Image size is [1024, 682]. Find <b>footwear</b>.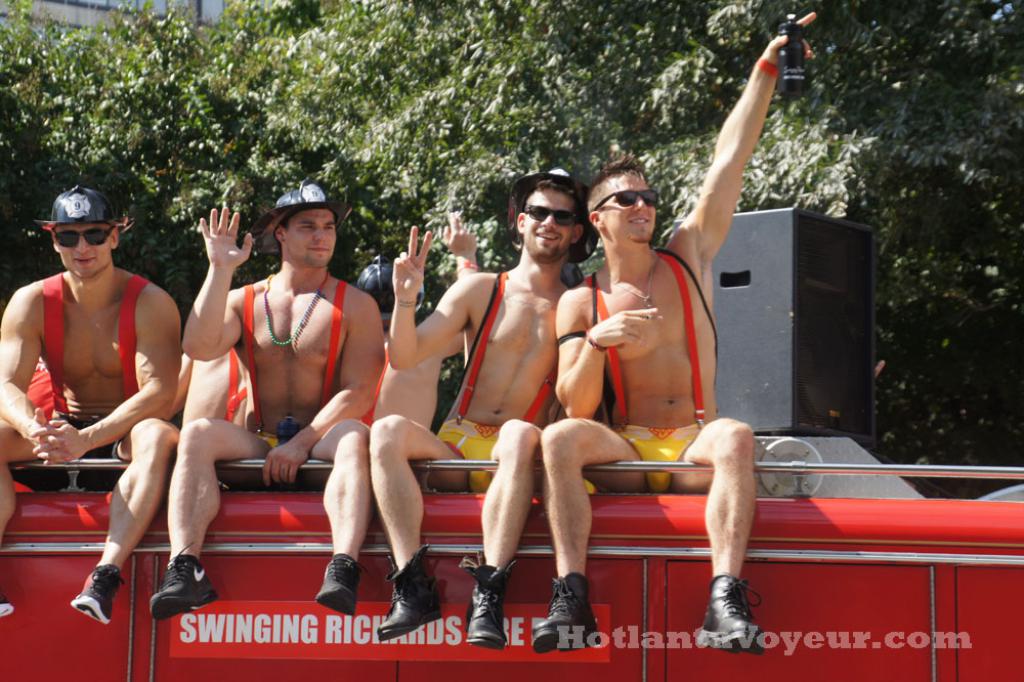
detection(315, 554, 361, 629).
